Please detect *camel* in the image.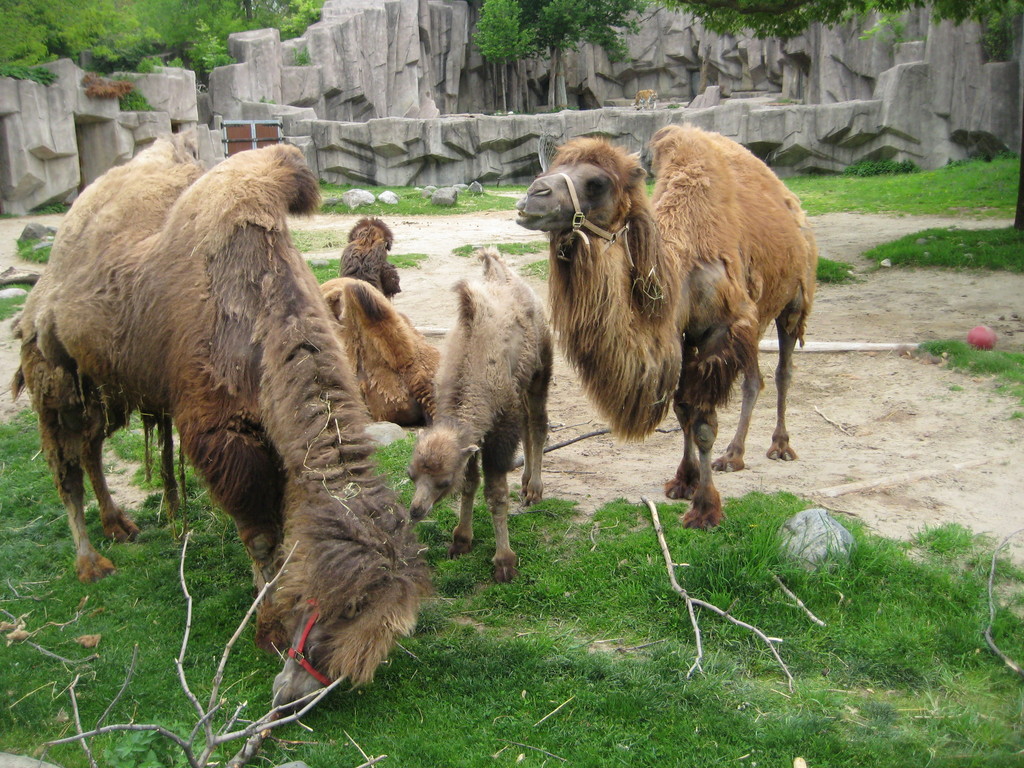
BBox(510, 121, 815, 528).
